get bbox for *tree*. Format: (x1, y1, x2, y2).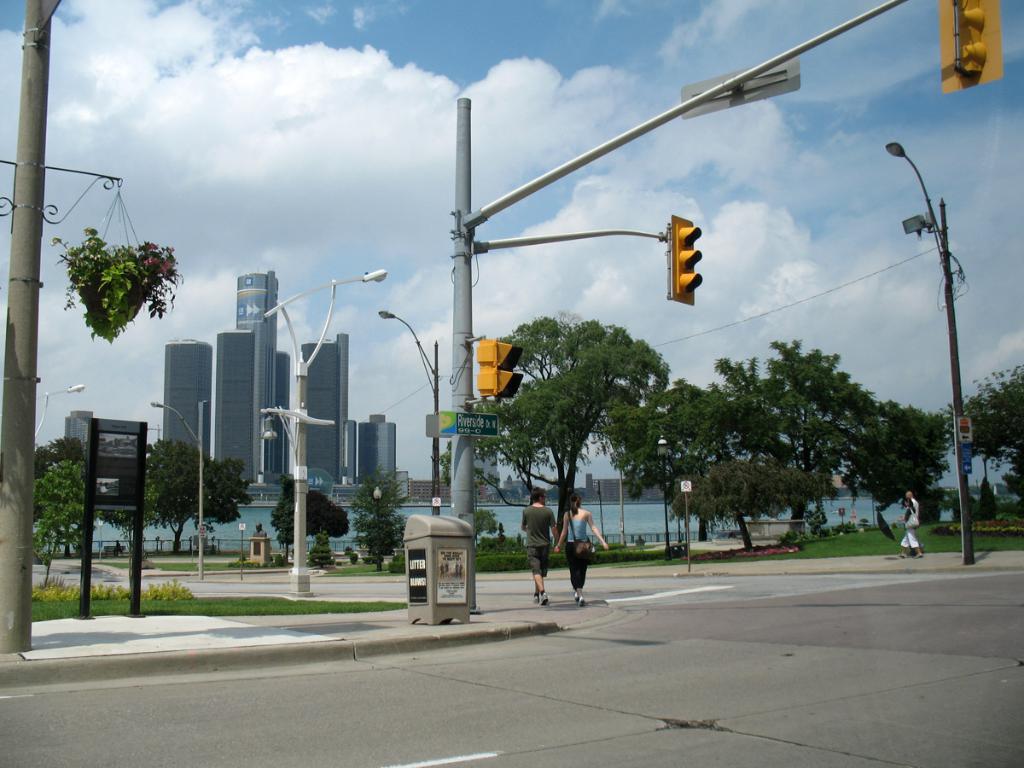
(352, 468, 409, 568).
